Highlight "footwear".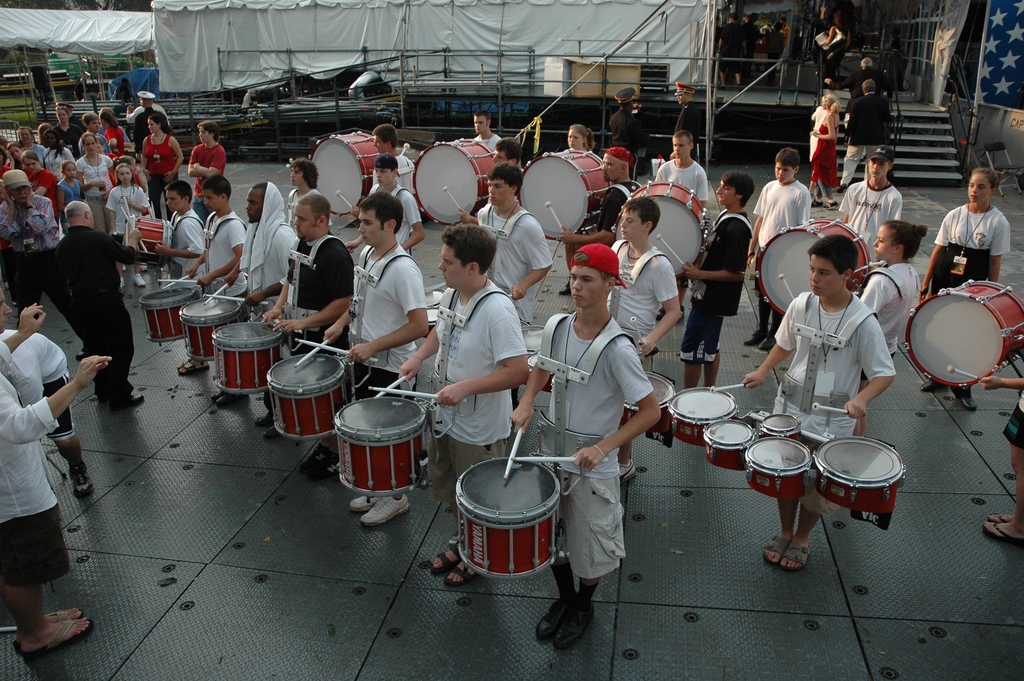
Highlighted region: <box>351,491,385,507</box>.
